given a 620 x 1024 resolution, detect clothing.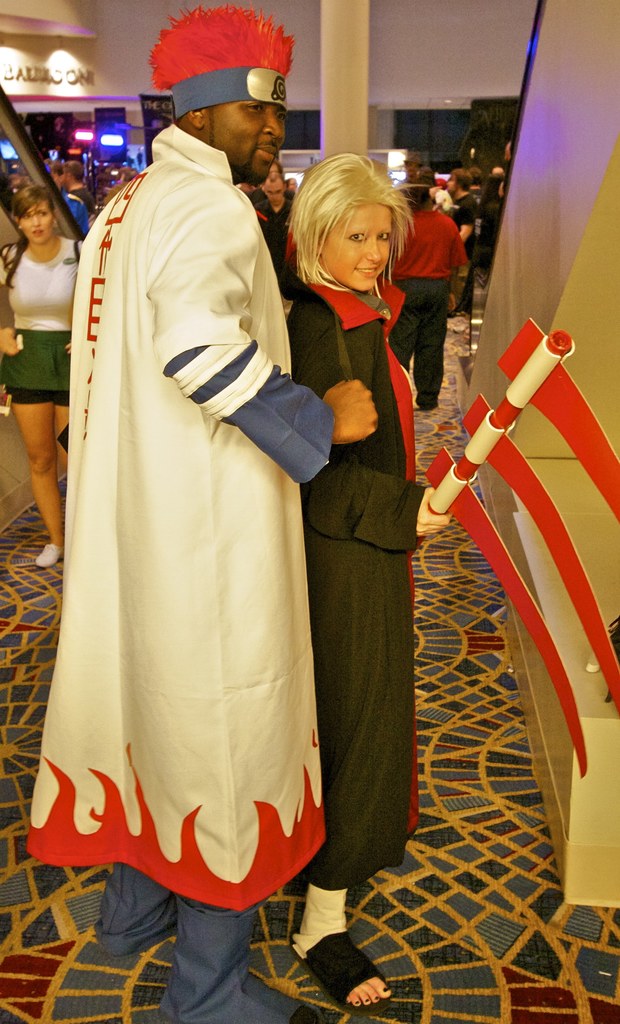
left=33, top=129, right=331, bottom=895.
